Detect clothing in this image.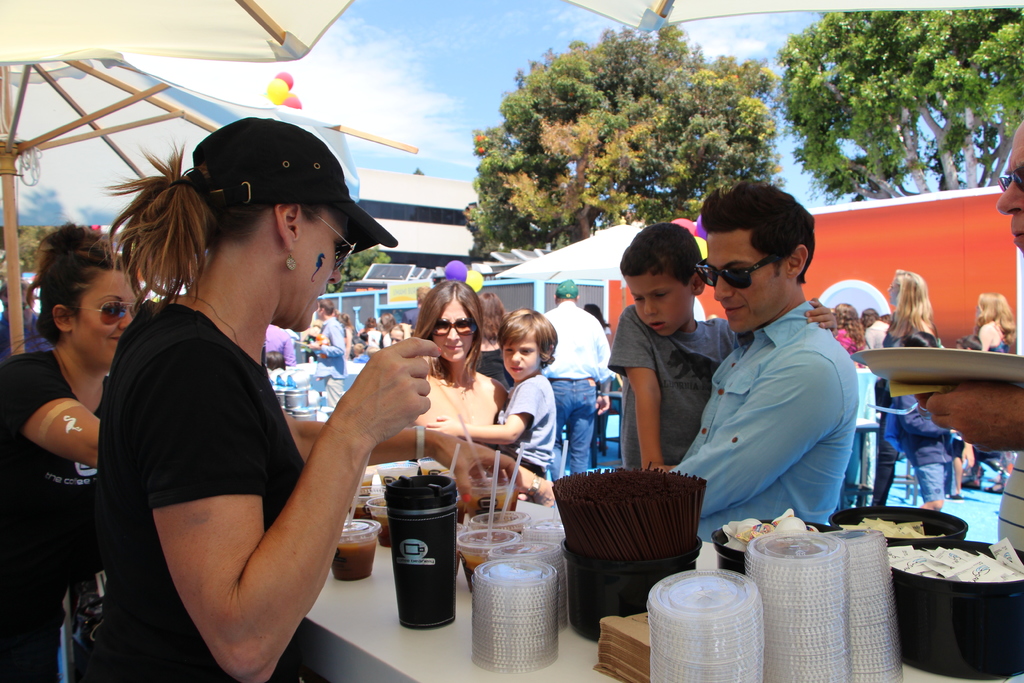
Detection: select_region(308, 320, 346, 423).
